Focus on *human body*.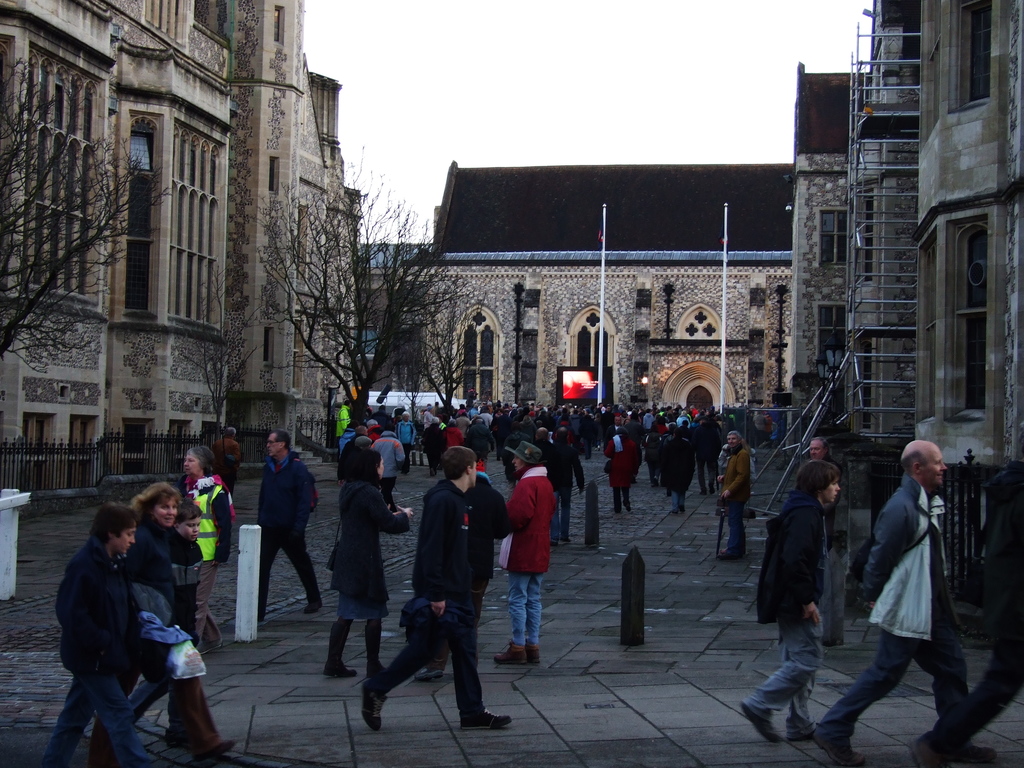
Focused at 397:409:417:465.
